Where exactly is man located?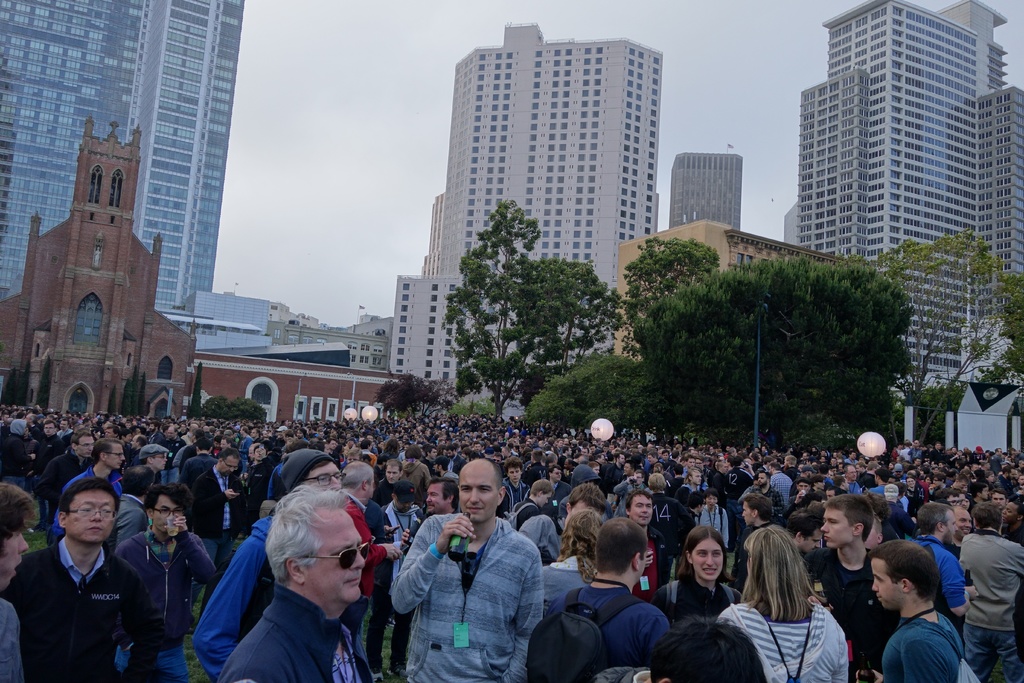
Its bounding box is Rect(821, 456, 825, 460).
